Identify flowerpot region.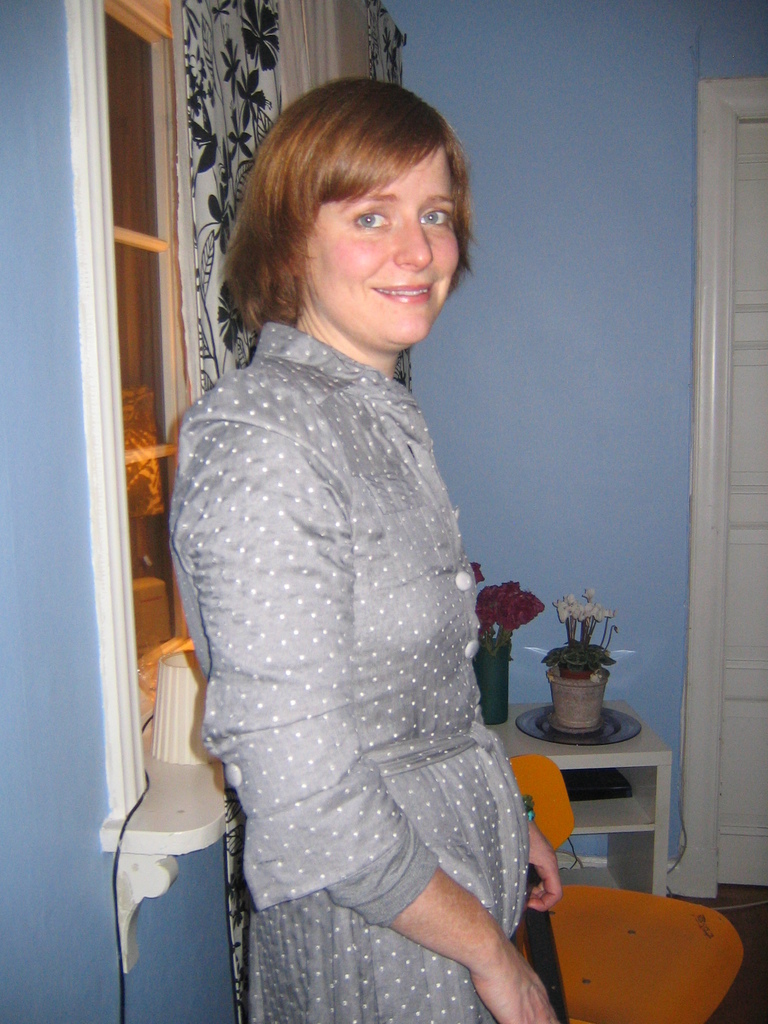
Region: locate(546, 667, 609, 730).
